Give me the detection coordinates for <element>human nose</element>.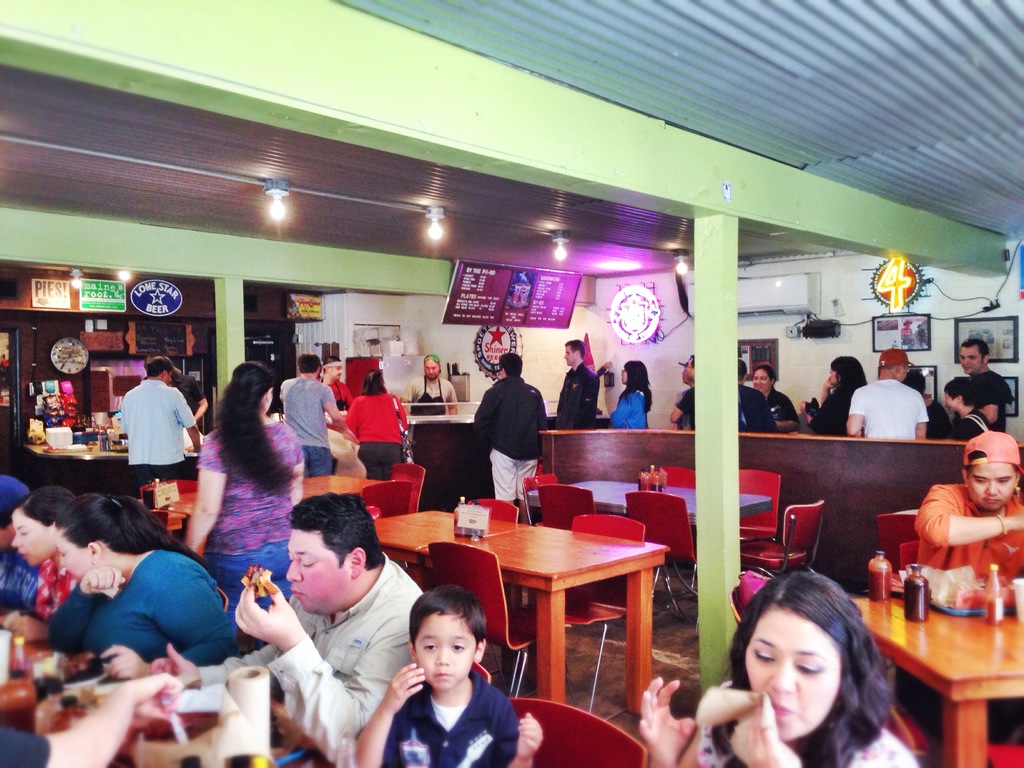
[x1=768, y1=664, x2=794, y2=697].
